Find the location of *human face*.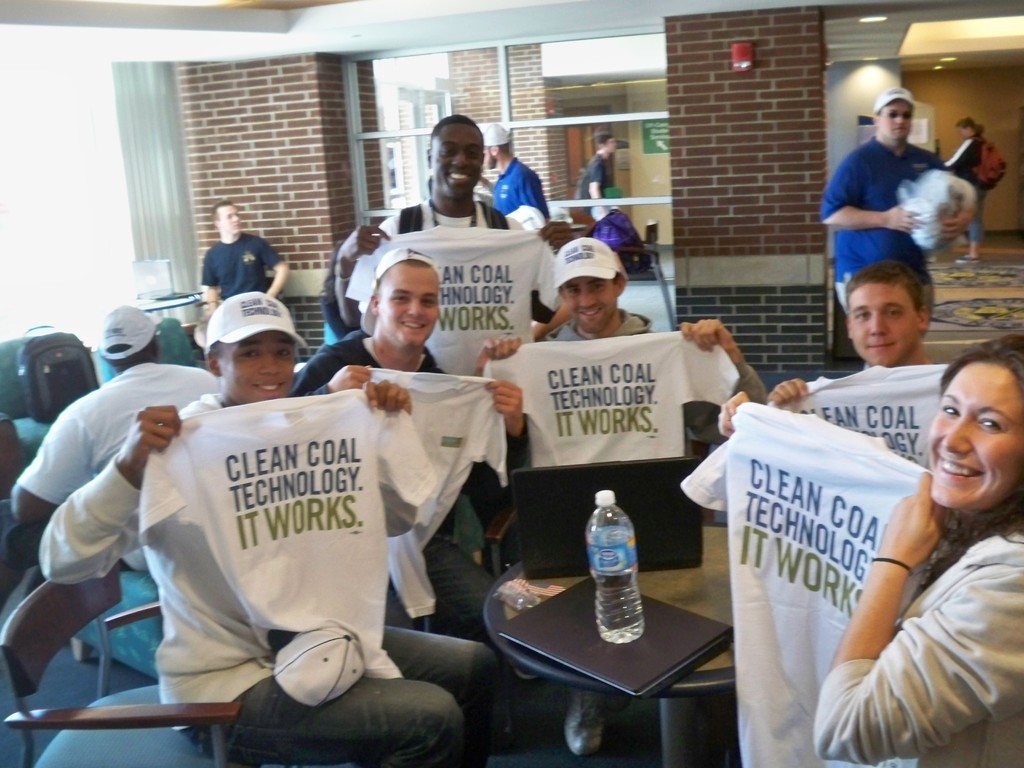
Location: pyautogui.locateOnScreen(849, 283, 916, 367).
